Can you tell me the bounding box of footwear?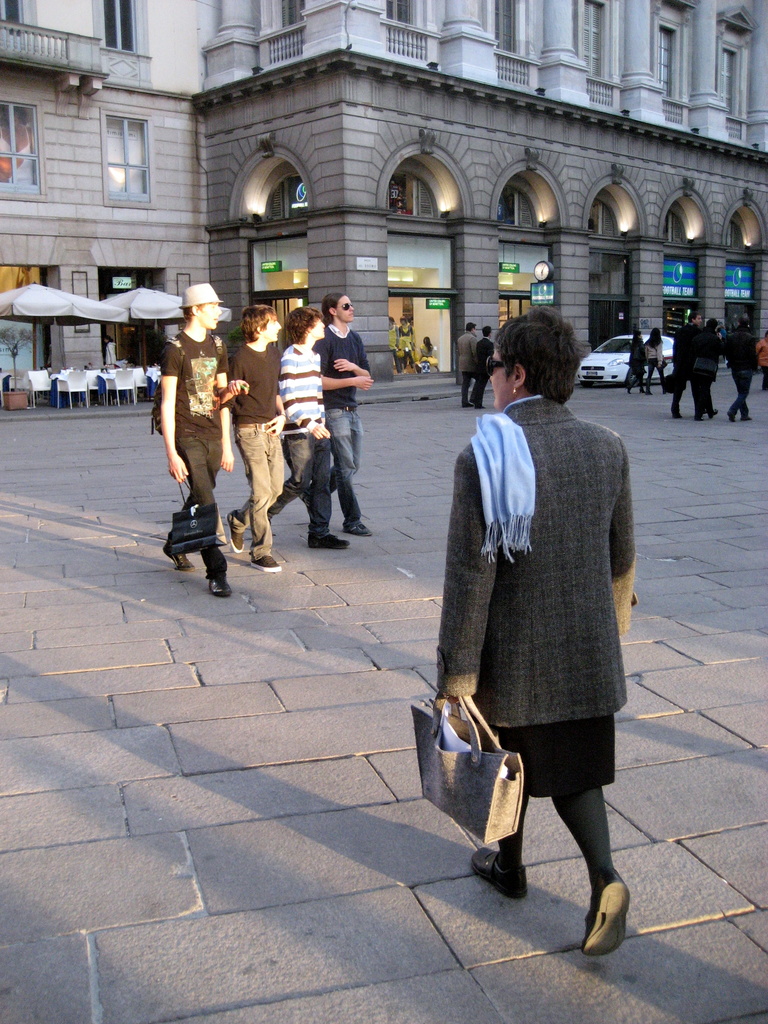
[709,404,719,419].
